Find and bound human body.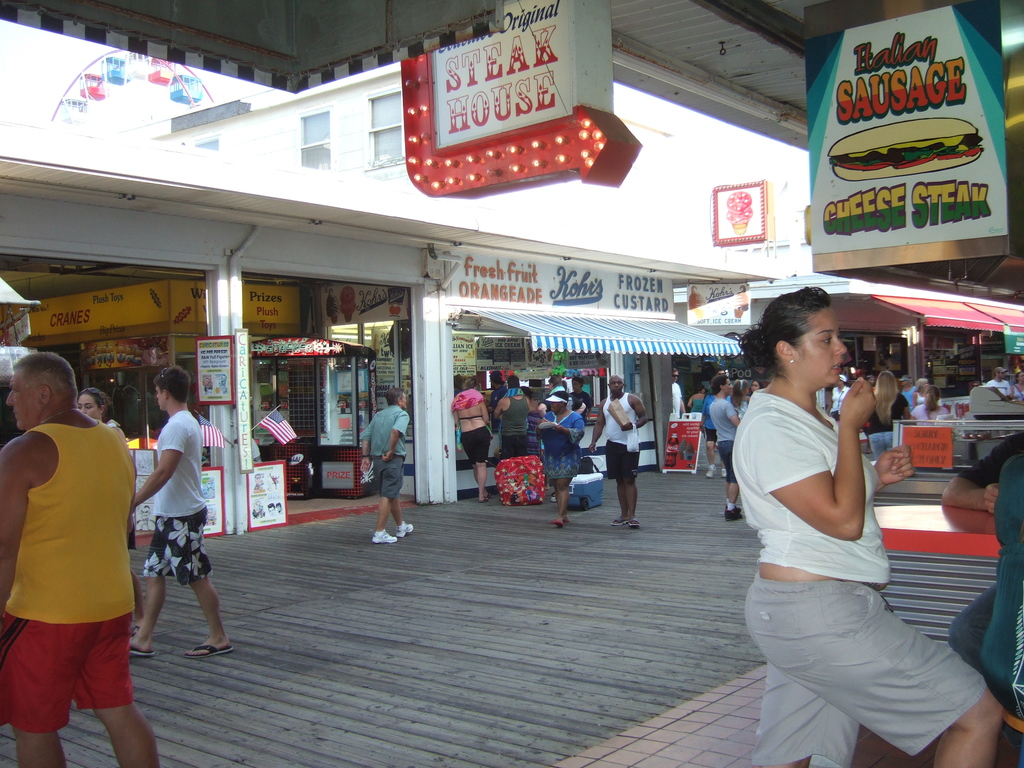
Bound: x1=525 y1=403 x2=541 y2=456.
